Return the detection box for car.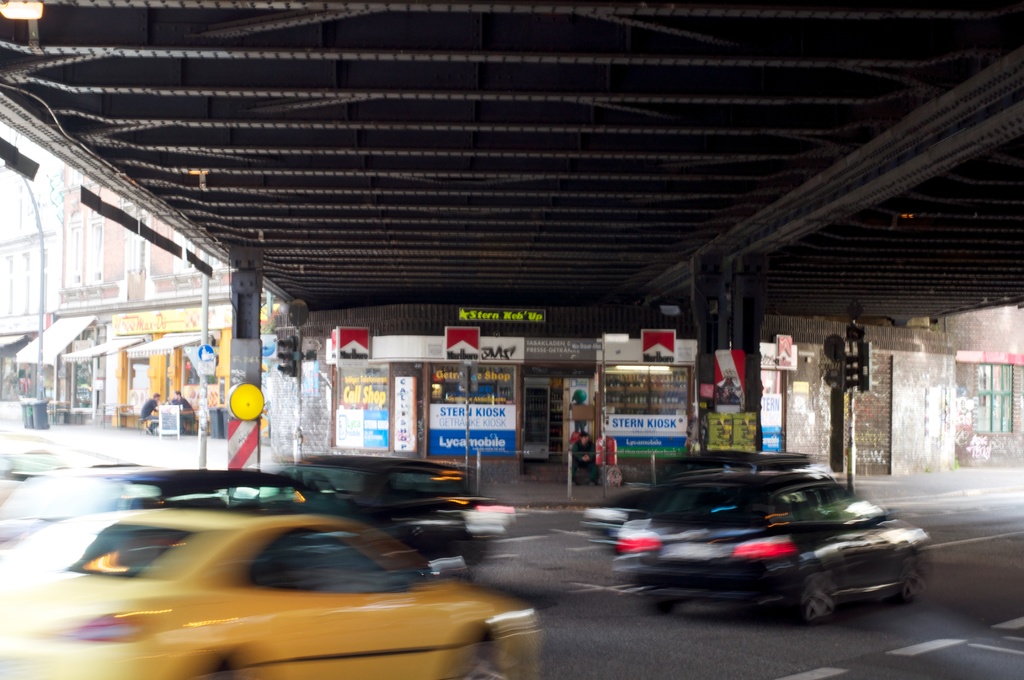
crop(0, 512, 539, 679).
